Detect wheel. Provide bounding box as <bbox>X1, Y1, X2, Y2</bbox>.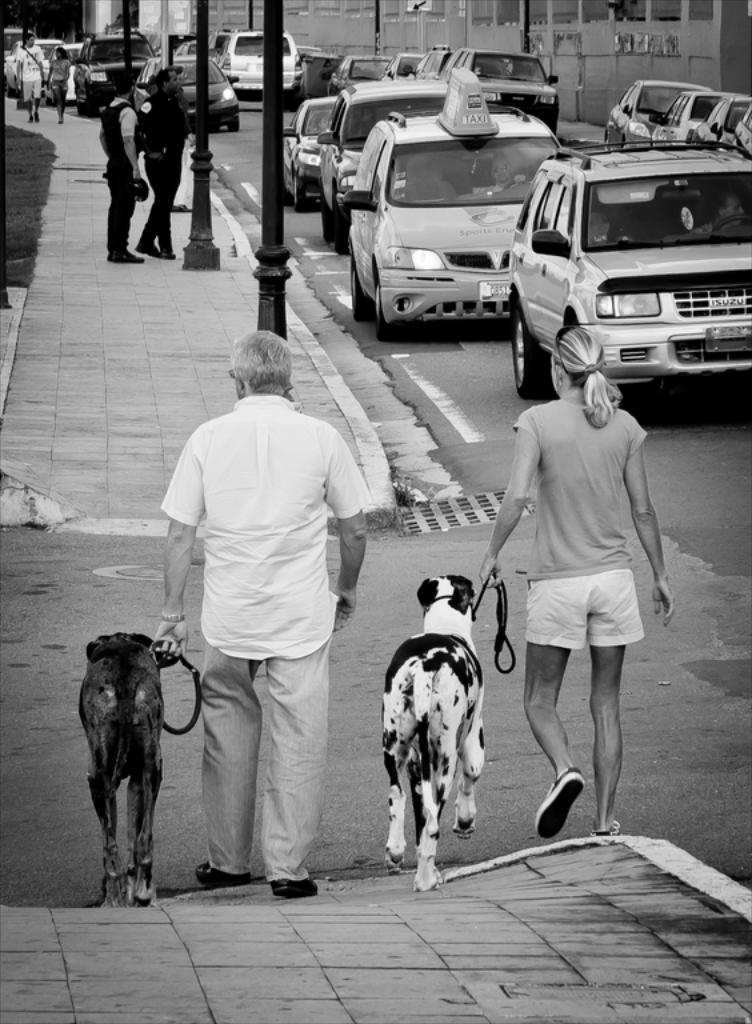
<bbox>351, 261, 367, 324</bbox>.
